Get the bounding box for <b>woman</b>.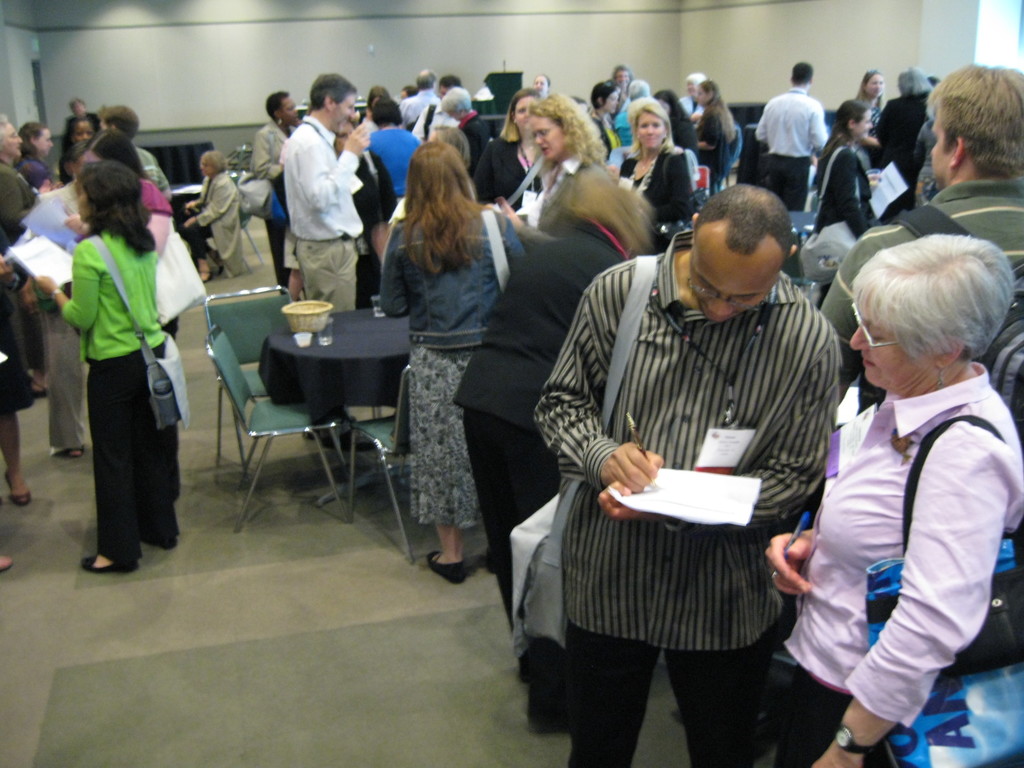
region(33, 163, 184, 574).
